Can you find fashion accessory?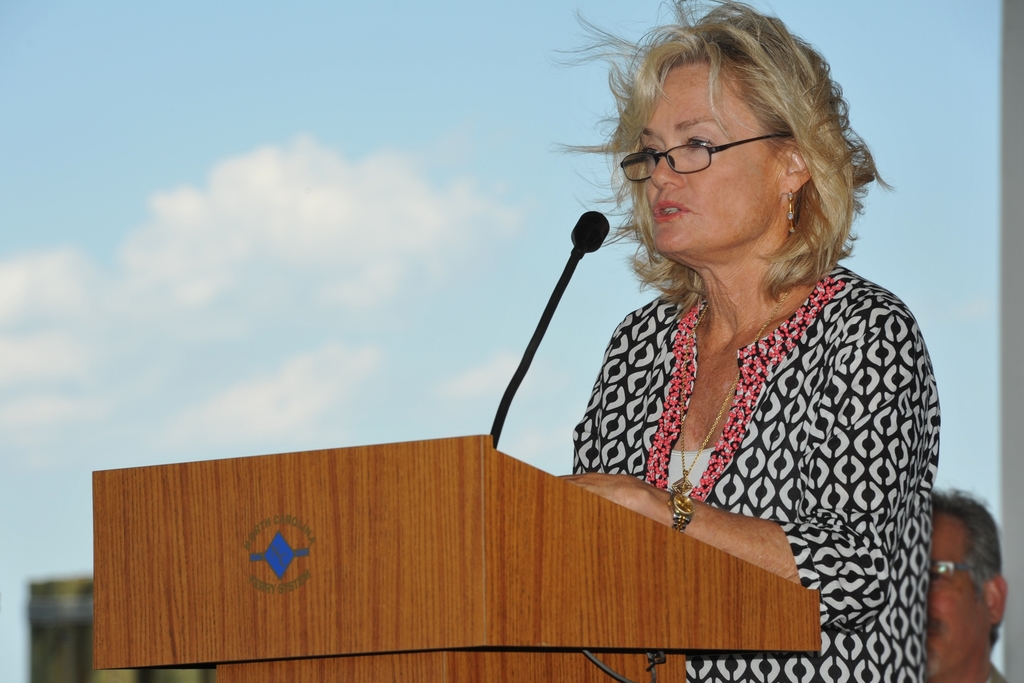
Yes, bounding box: bbox(929, 555, 990, 589).
